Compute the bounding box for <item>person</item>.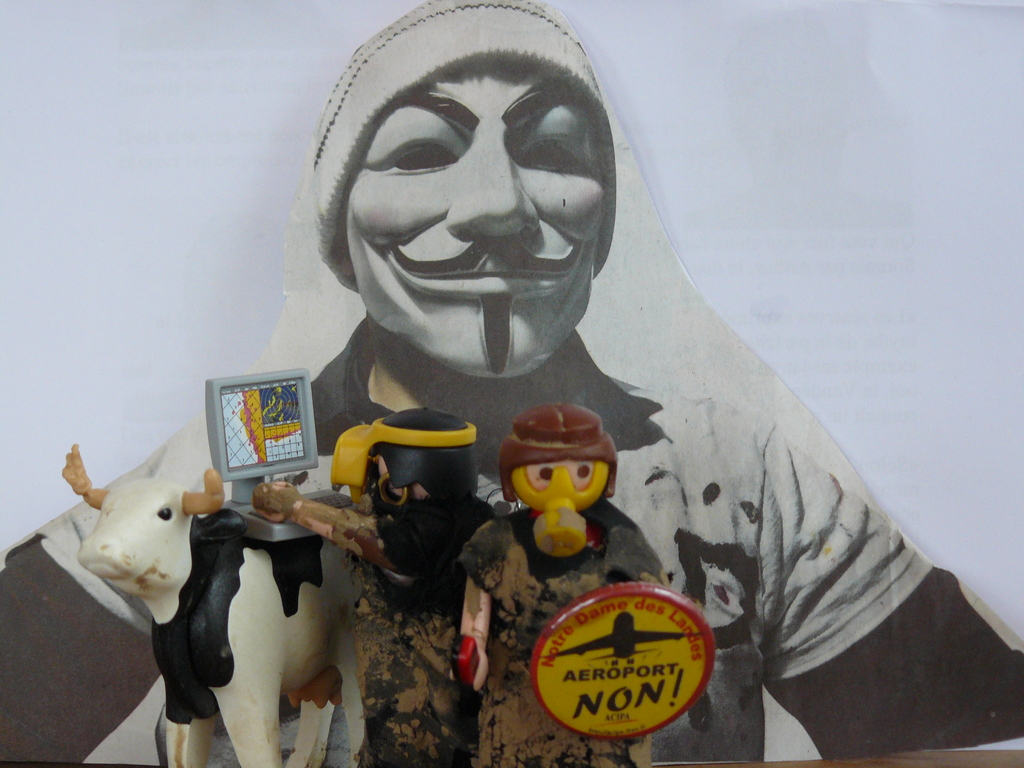
bbox(0, 0, 1023, 767).
